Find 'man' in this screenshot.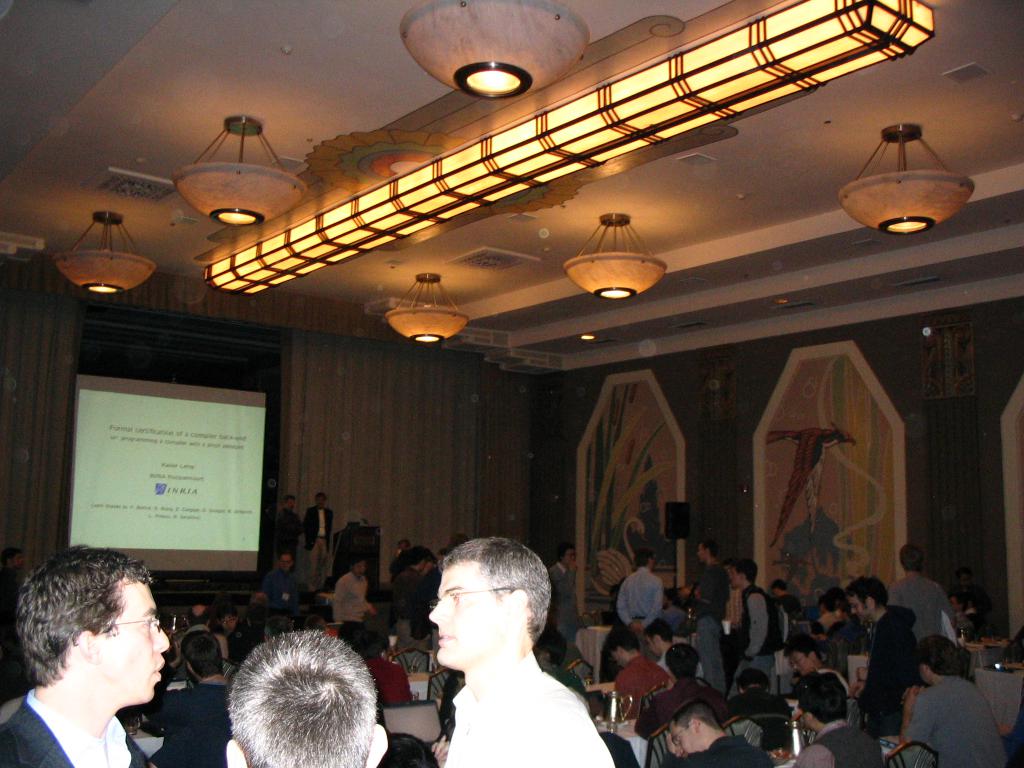
The bounding box for 'man' is pyautogui.locateOnScreen(275, 485, 303, 577).
